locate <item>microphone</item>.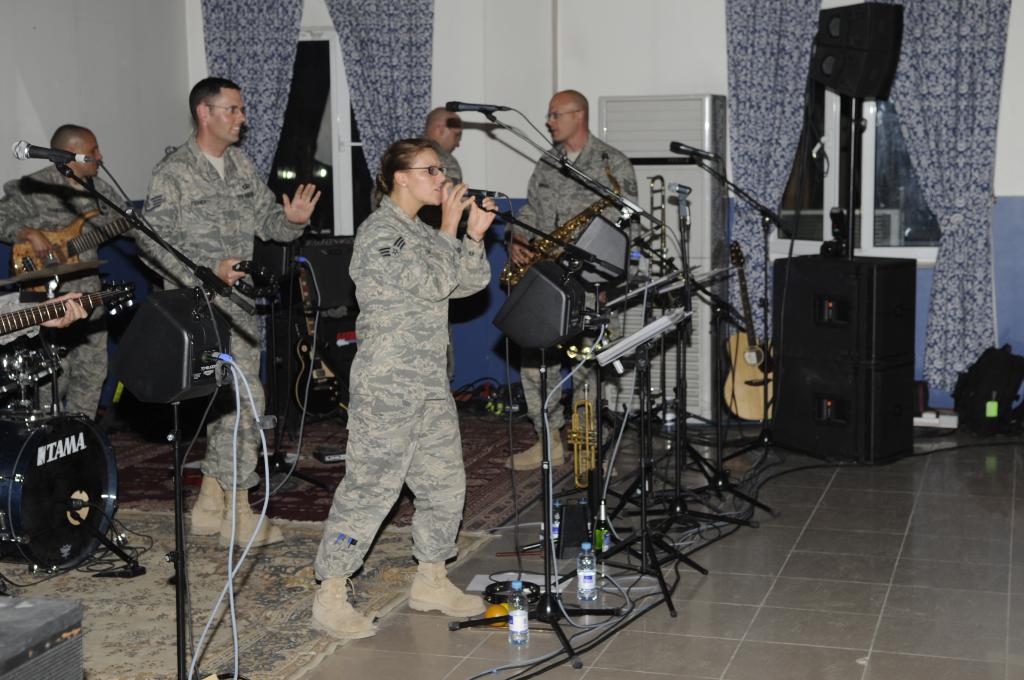
Bounding box: box=[446, 97, 513, 117].
